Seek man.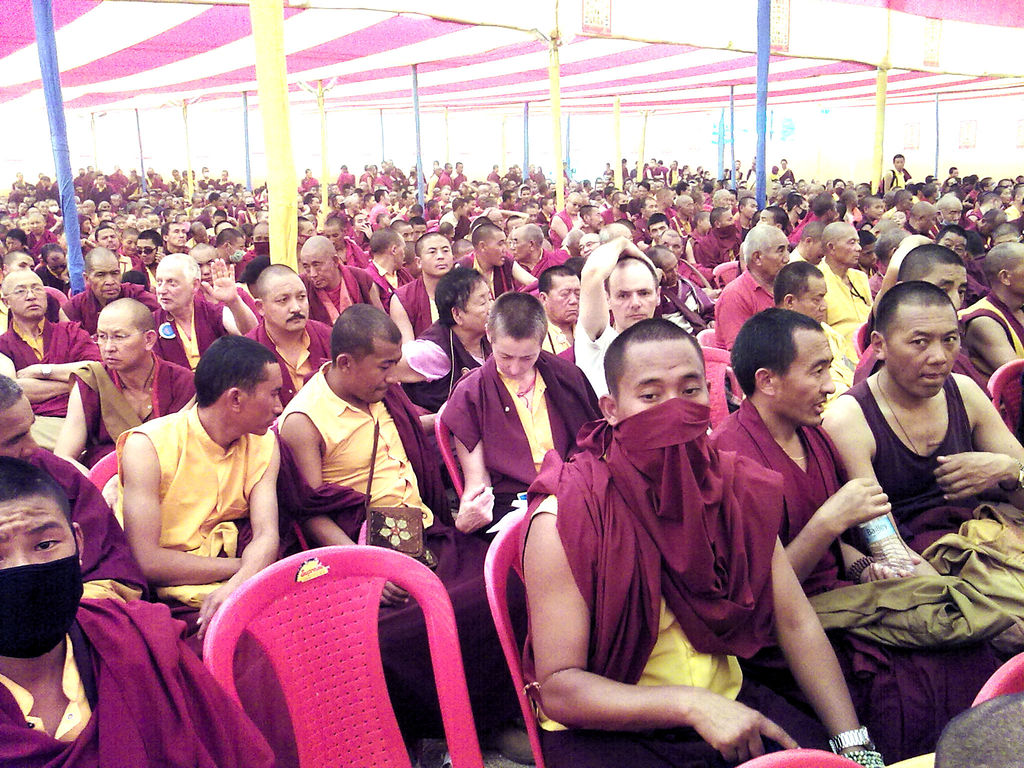
crop(737, 196, 754, 231).
